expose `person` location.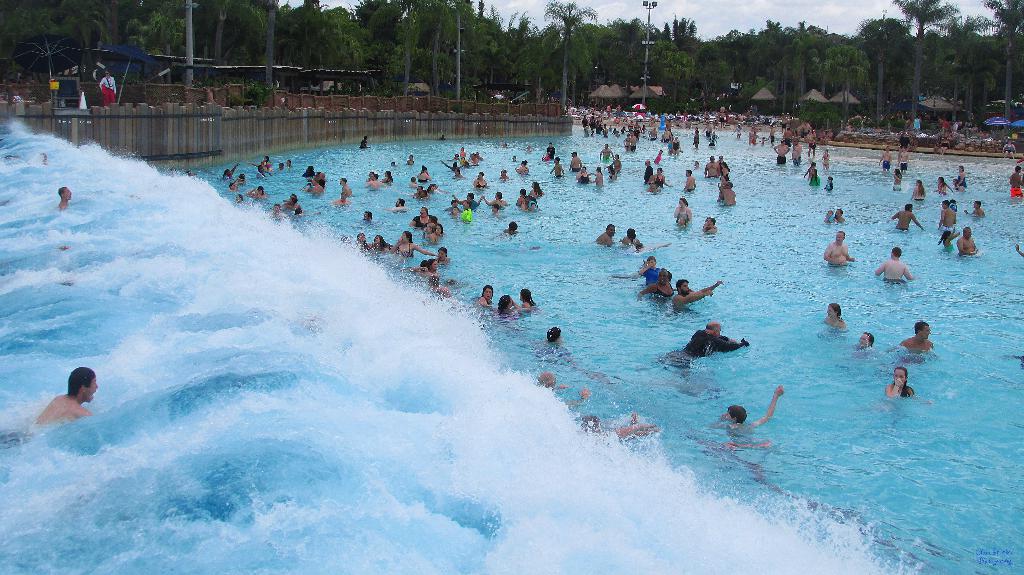
Exposed at [left=891, top=169, right=907, bottom=194].
